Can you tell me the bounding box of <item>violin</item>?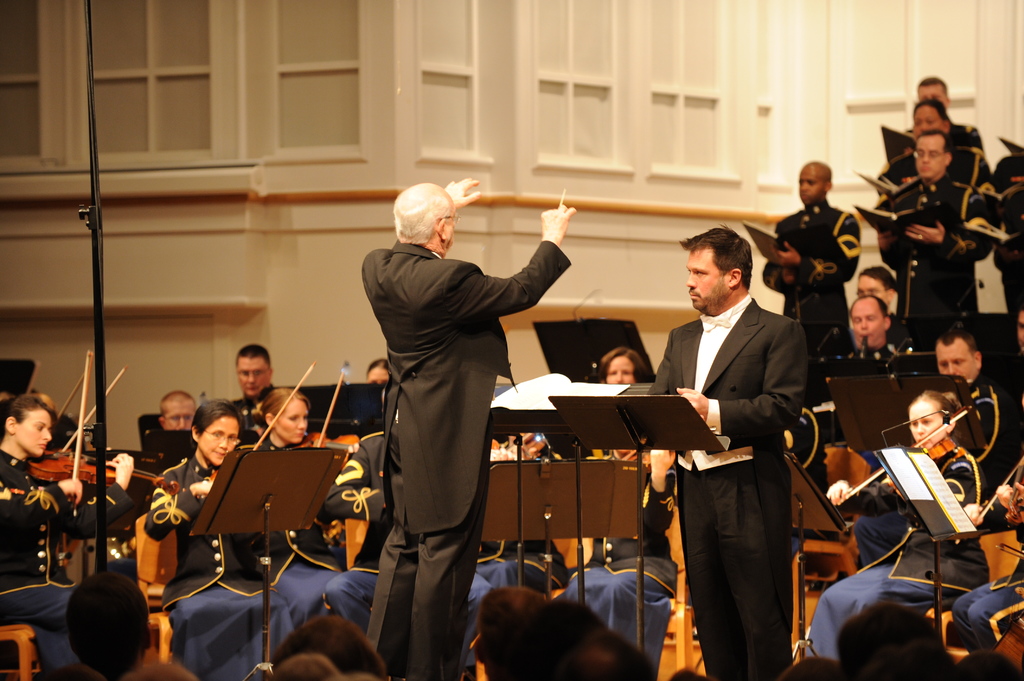
{"x1": 977, "y1": 461, "x2": 1023, "y2": 529}.
